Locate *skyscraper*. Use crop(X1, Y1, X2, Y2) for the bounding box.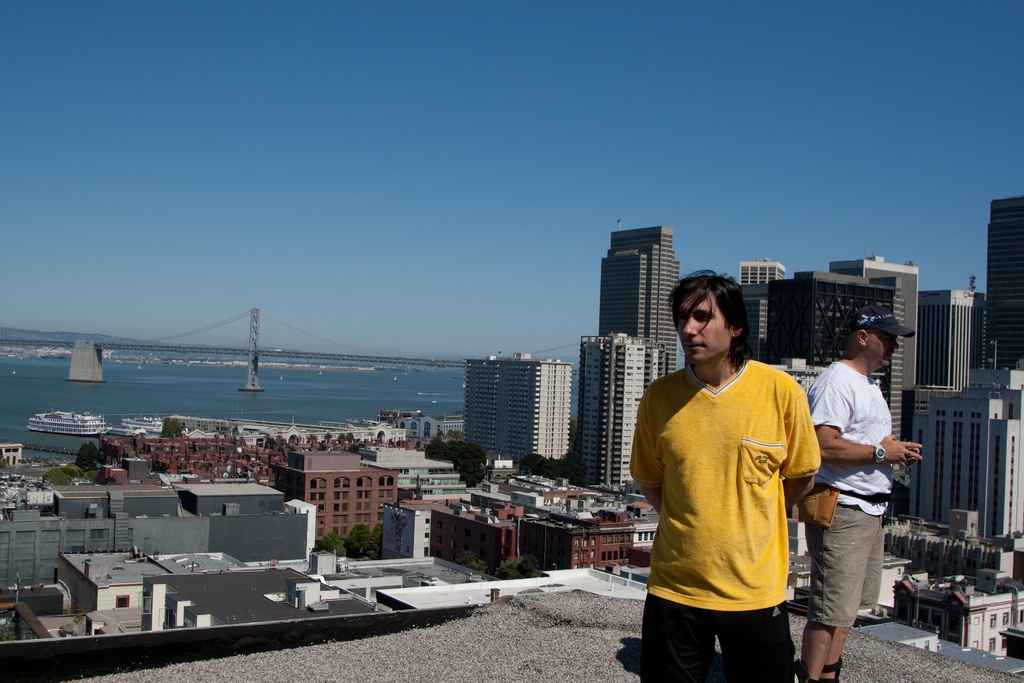
crop(982, 194, 1023, 371).
